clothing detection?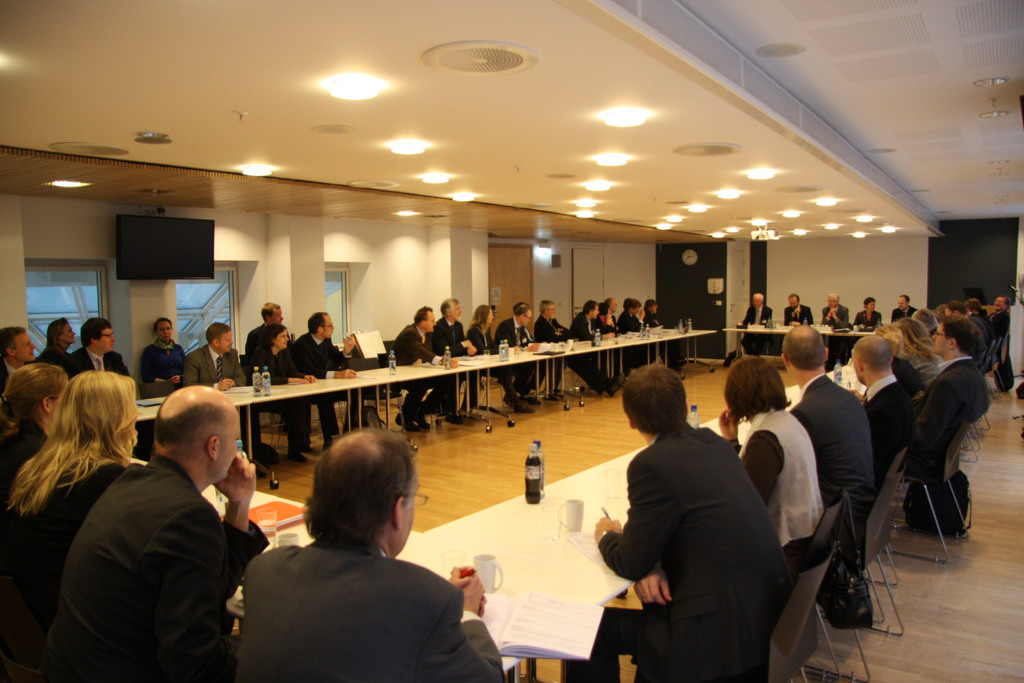
rect(741, 303, 772, 354)
